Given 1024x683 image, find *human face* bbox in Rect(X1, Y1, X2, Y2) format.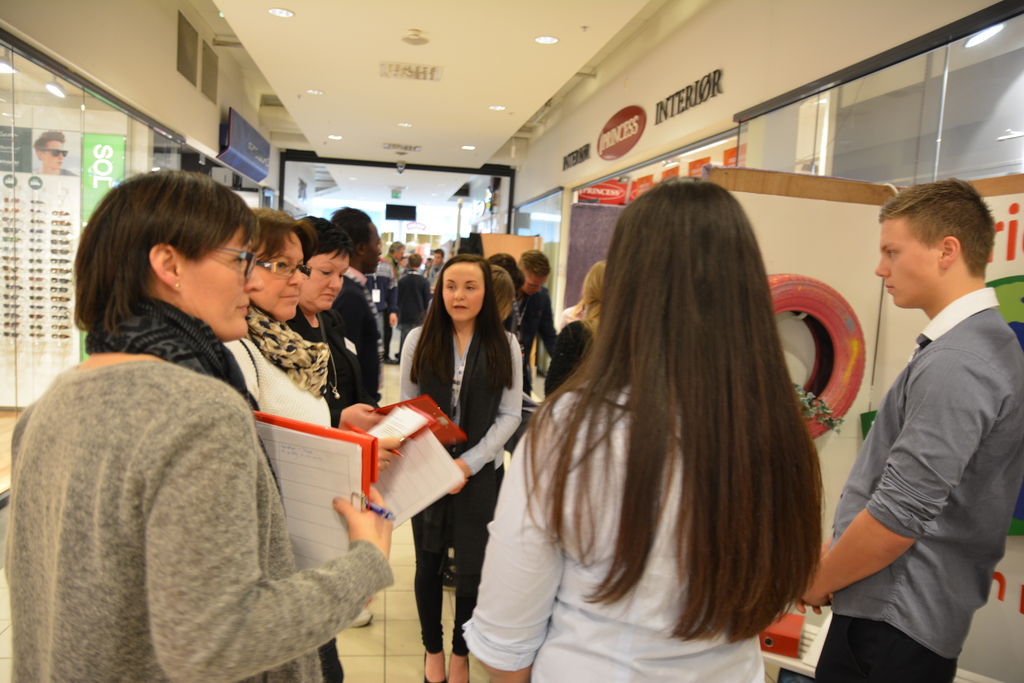
Rect(358, 218, 381, 274).
